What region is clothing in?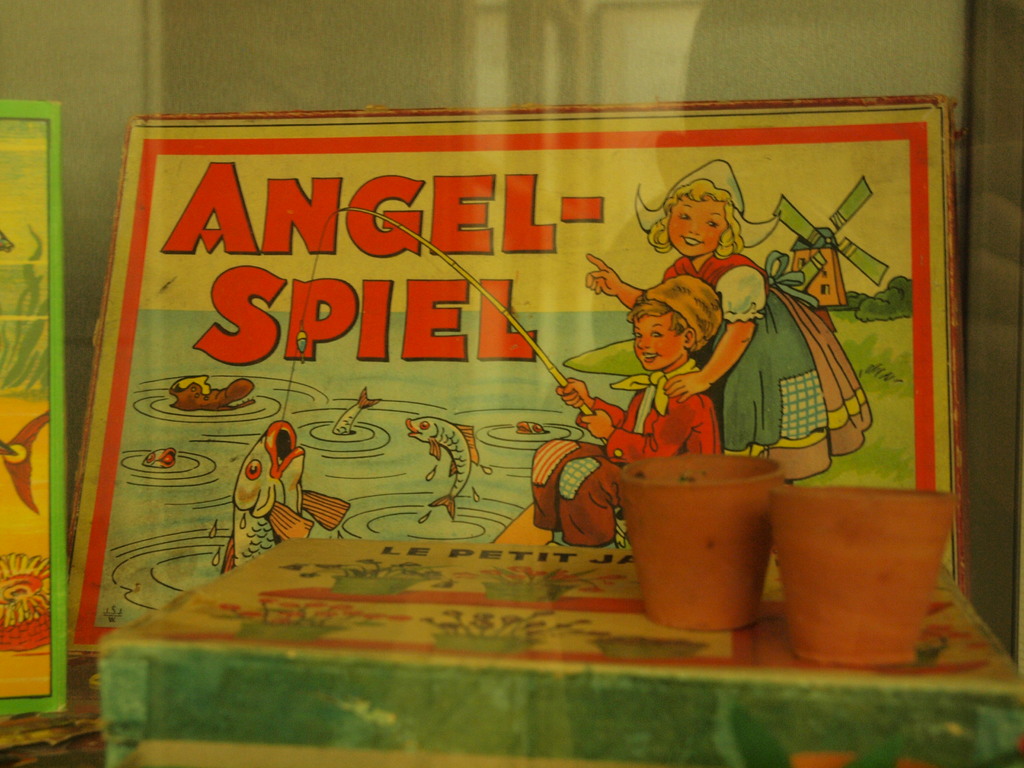
[x1=663, y1=252, x2=876, y2=484].
